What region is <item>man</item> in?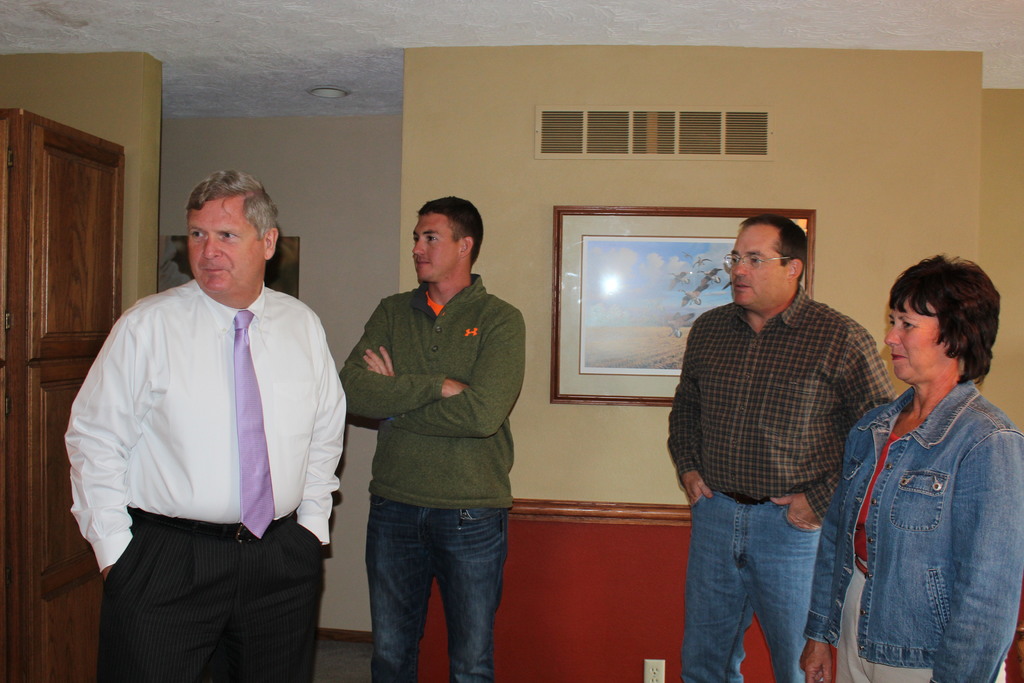
crop(665, 211, 901, 682).
